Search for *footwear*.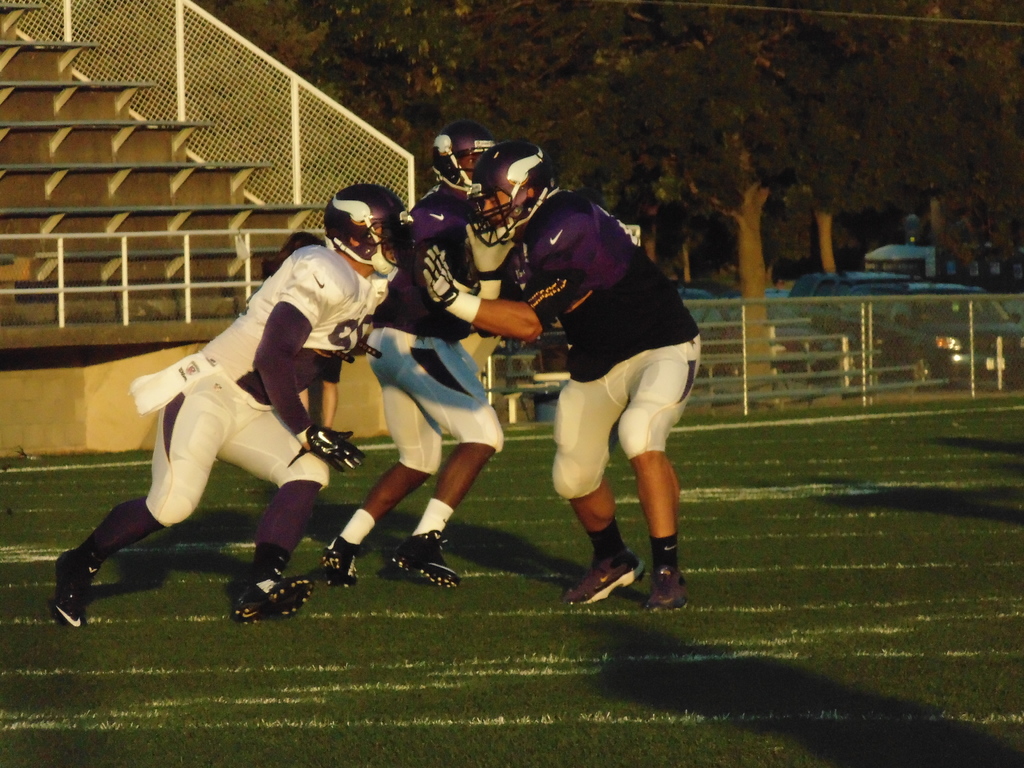
Found at x1=320 y1=534 x2=360 y2=590.
